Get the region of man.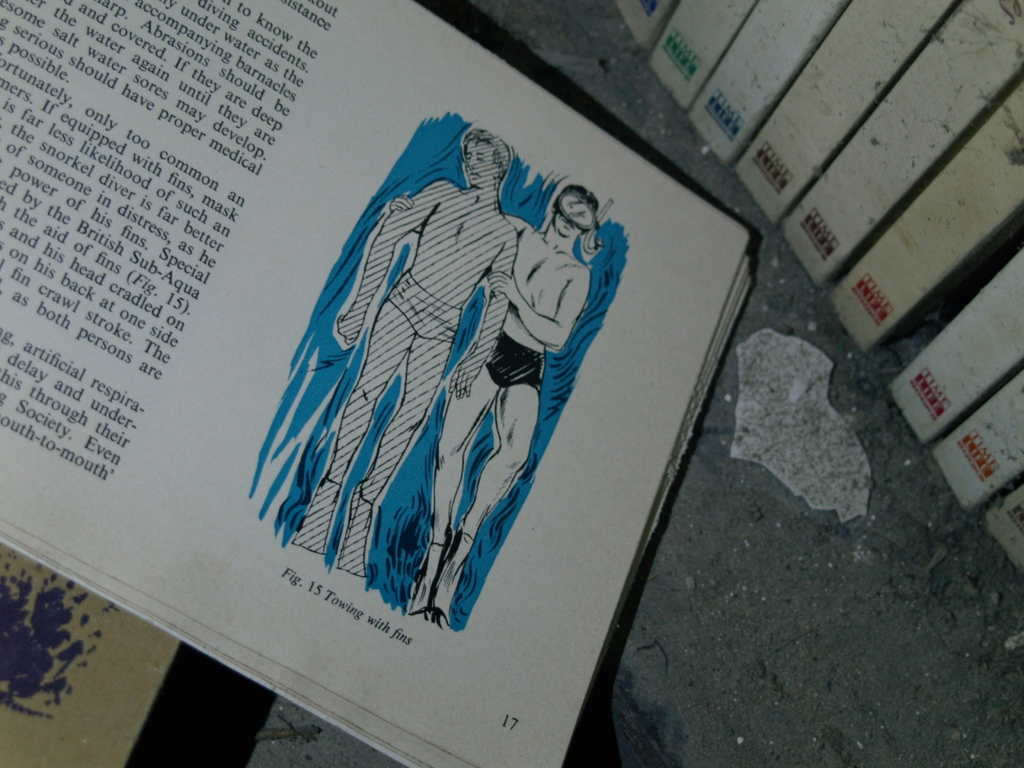
(x1=292, y1=124, x2=525, y2=593).
